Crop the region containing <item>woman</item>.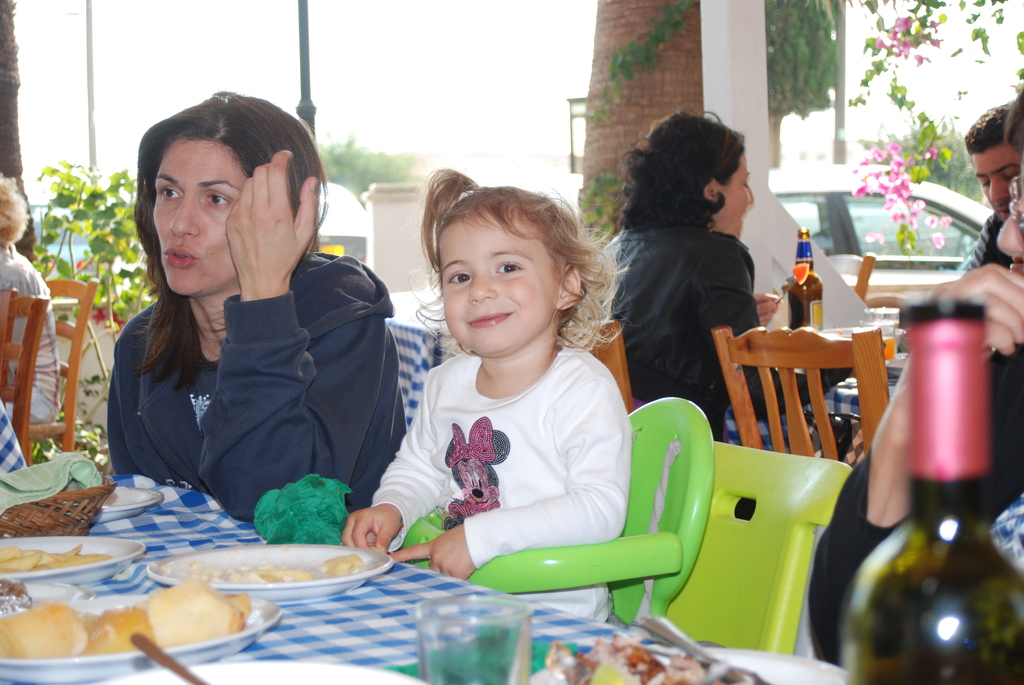
Crop region: pyautogui.locateOnScreen(88, 69, 399, 578).
